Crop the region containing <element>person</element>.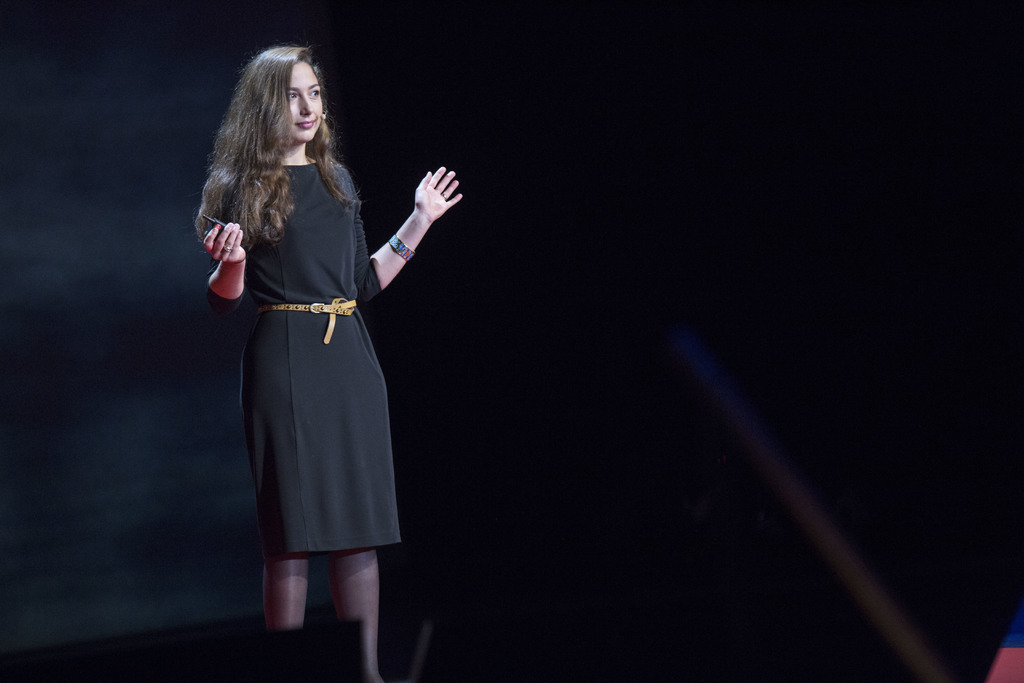
Crop region: crop(186, 56, 446, 651).
